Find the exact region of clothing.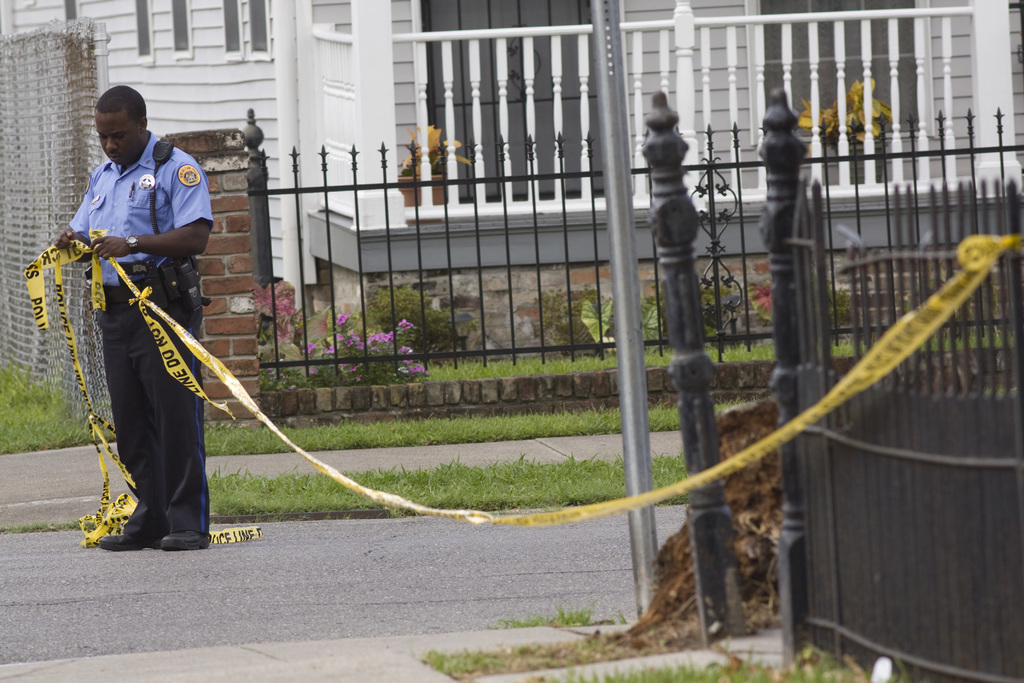
Exact region: bbox=(49, 133, 234, 532).
